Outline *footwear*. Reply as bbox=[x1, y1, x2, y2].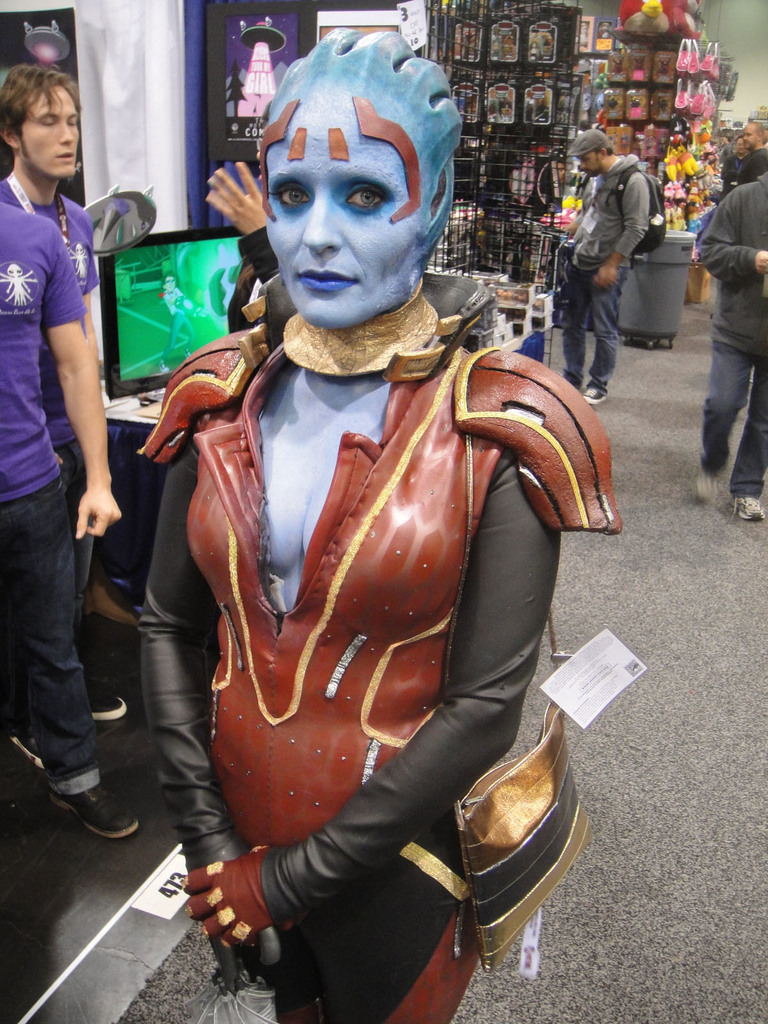
bbox=[79, 685, 130, 721].
